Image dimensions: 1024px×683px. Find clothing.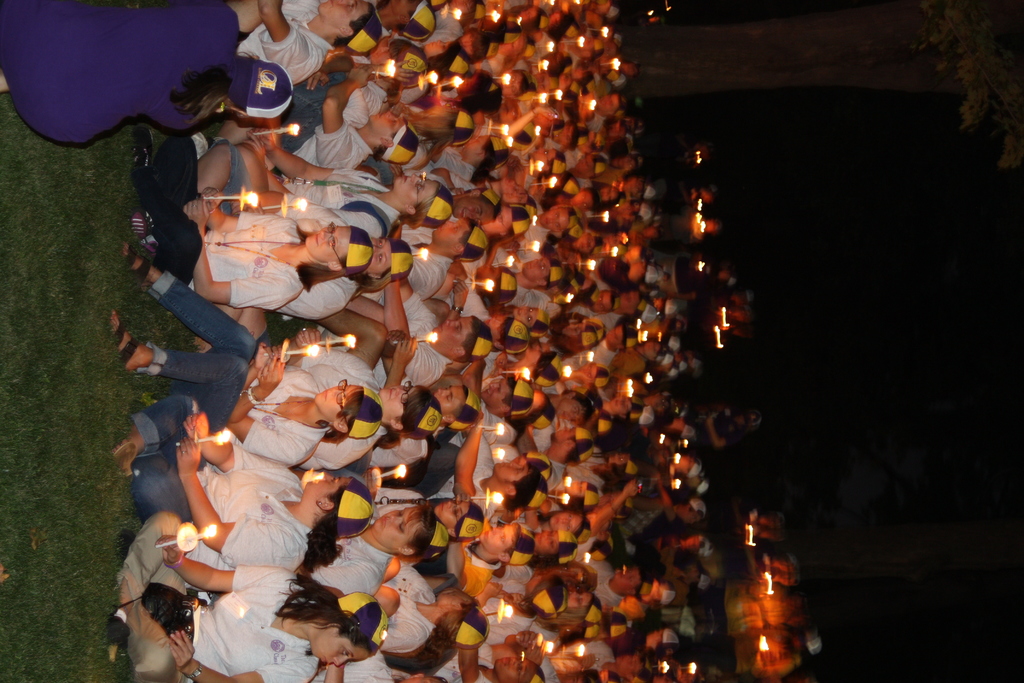
(left=285, top=347, right=387, bottom=465).
